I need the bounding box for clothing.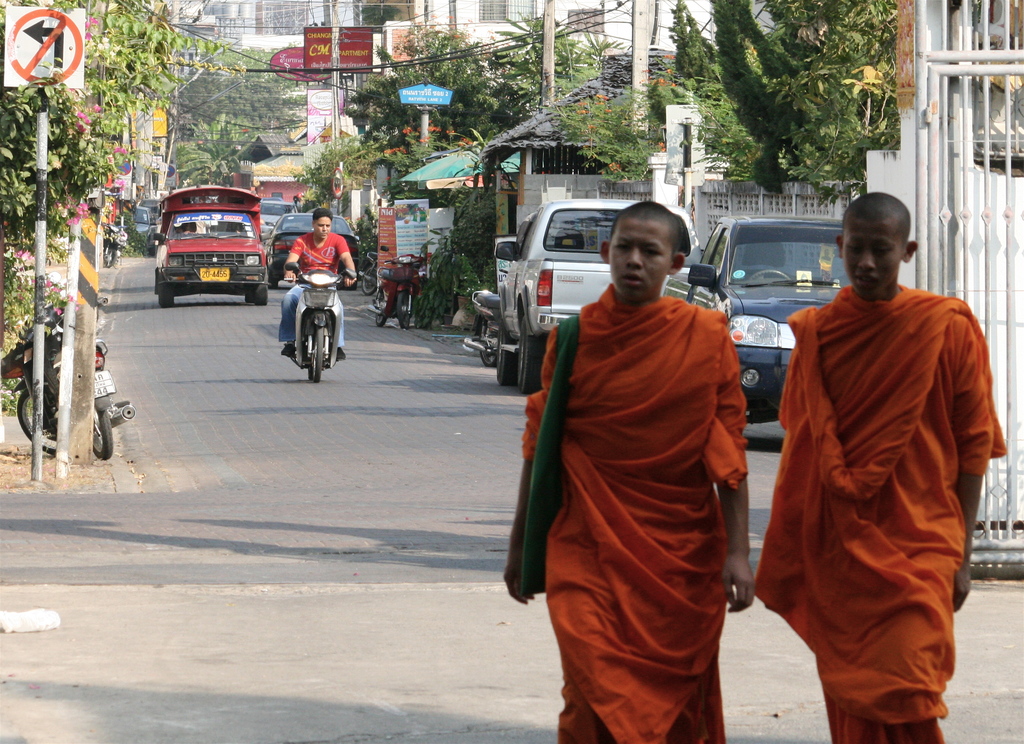
Here it is: [275, 234, 351, 348].
